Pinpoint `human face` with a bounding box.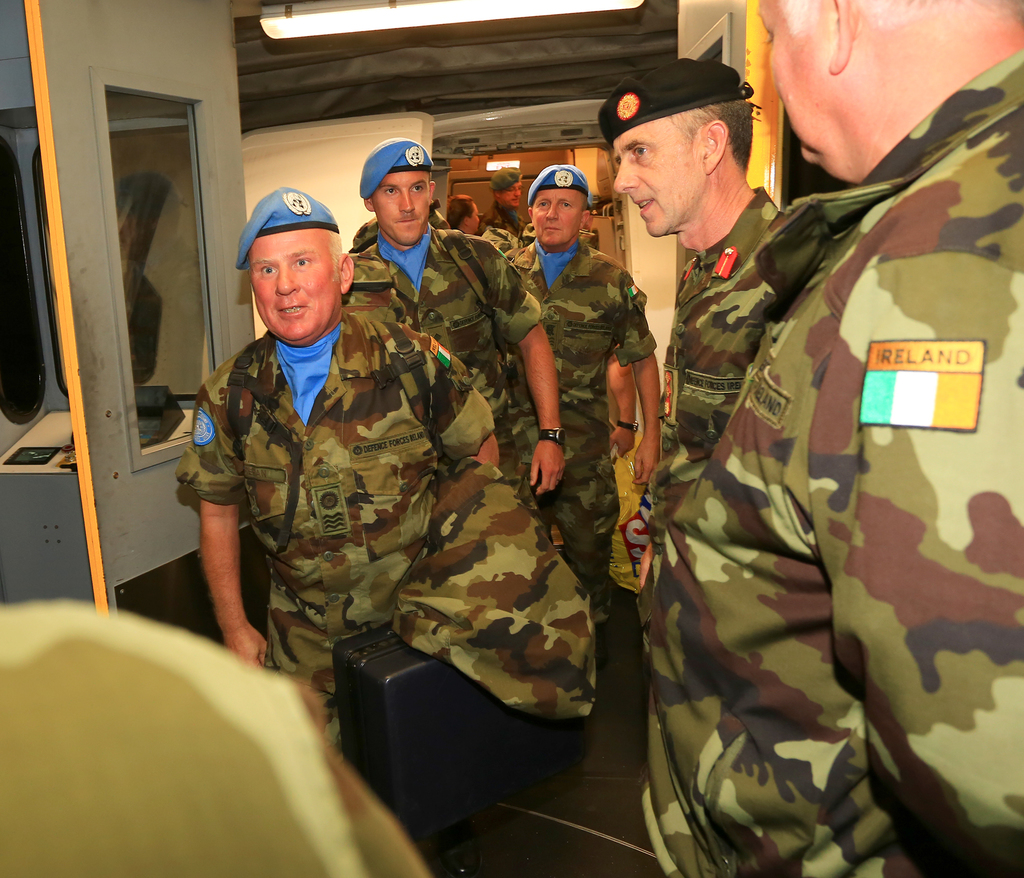
box(504, 181, 520, 206).
